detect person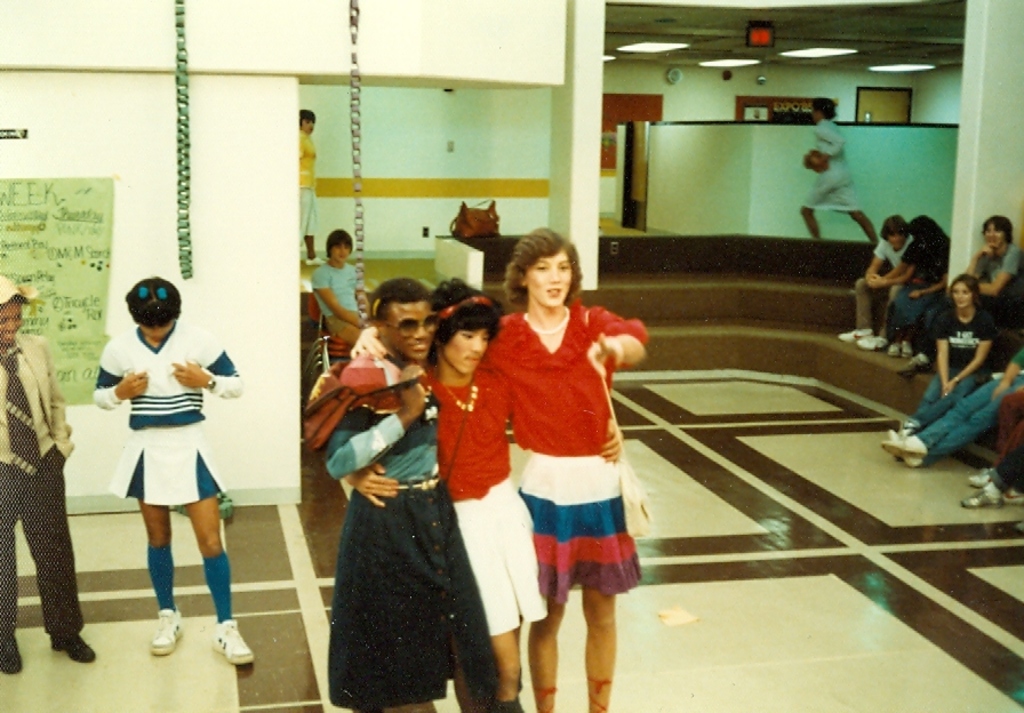
0:273:99:673
